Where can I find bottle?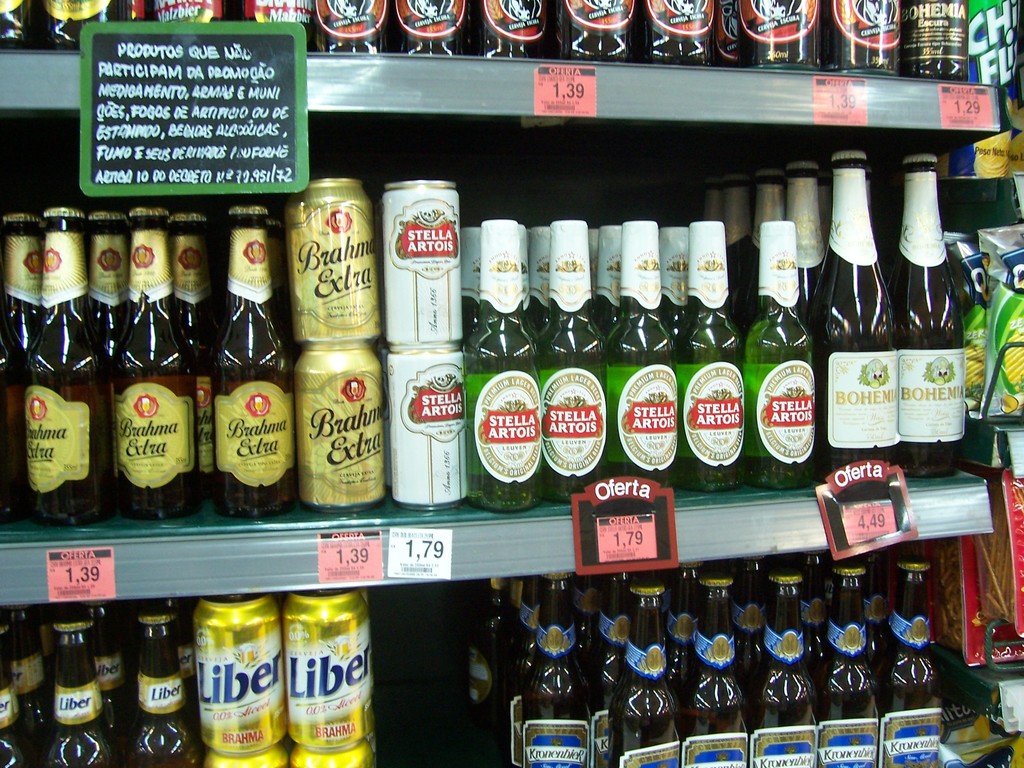
You can find it at {"x1": 655, "y1": 220, "x2": 692, "y2": 348}.
